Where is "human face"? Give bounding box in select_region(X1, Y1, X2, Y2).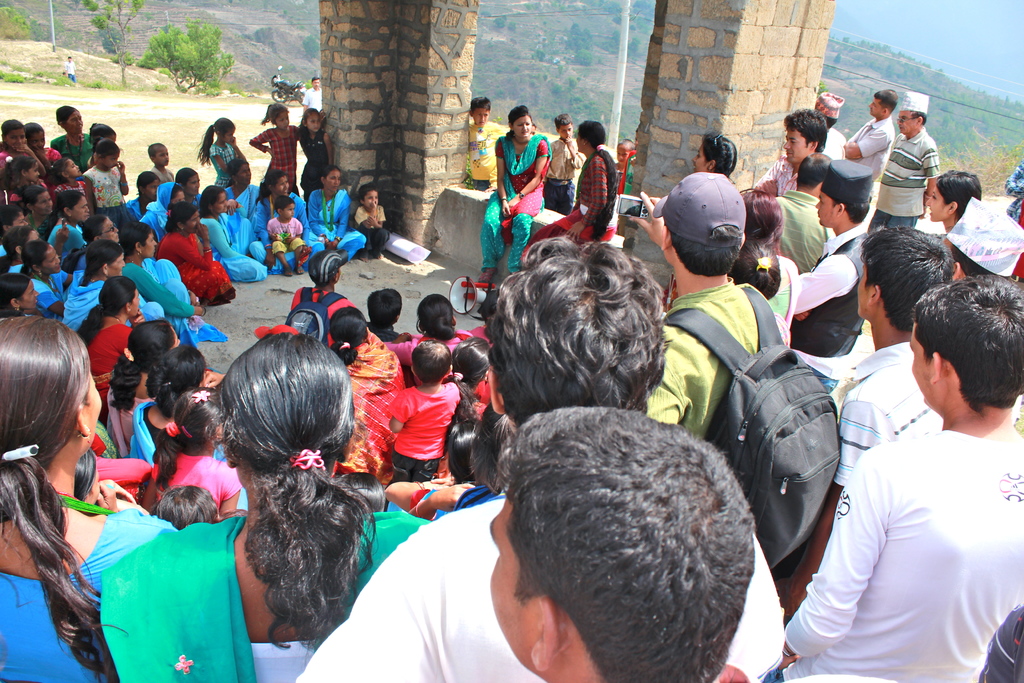
select_region(172, 188, 185, 202).
